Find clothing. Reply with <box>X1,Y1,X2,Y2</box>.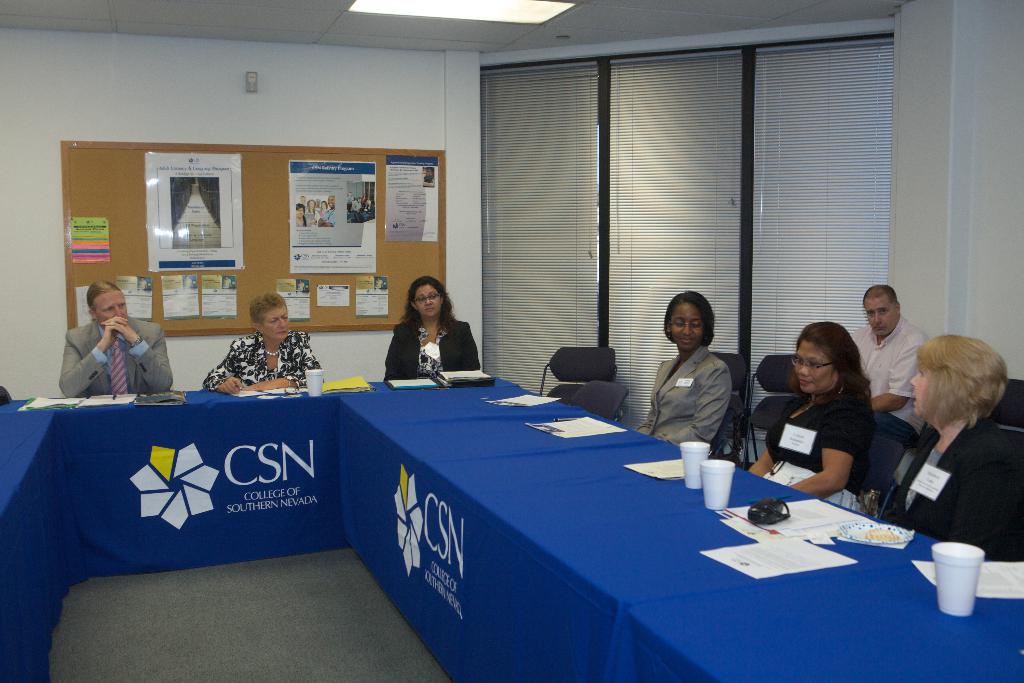
<box>347,195,353,203</box>.
